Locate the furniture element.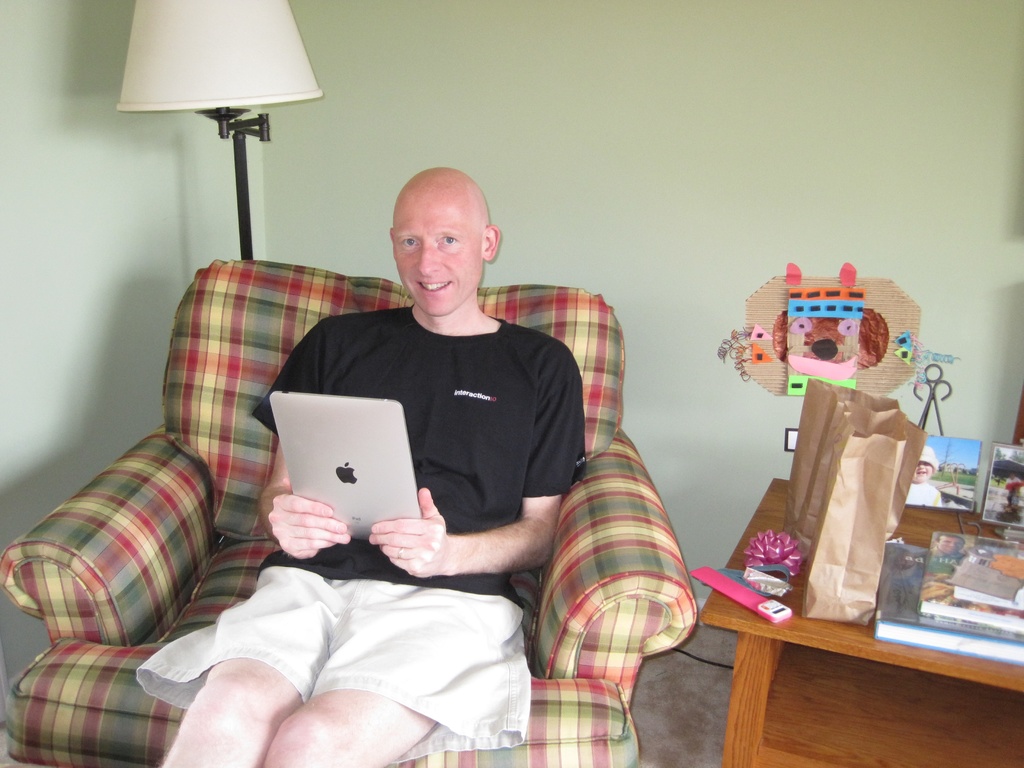
Element bbox: bbox=[698, 476, 1023, 767].
